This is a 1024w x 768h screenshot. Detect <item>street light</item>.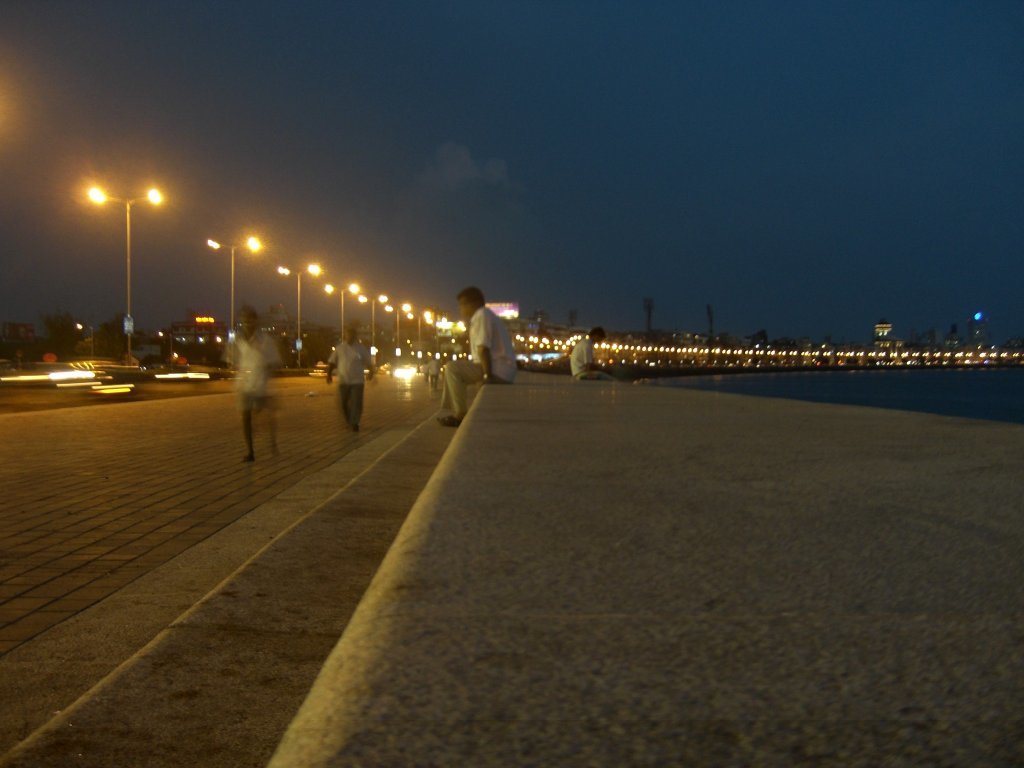
rect(722, 348, 730, 357).
